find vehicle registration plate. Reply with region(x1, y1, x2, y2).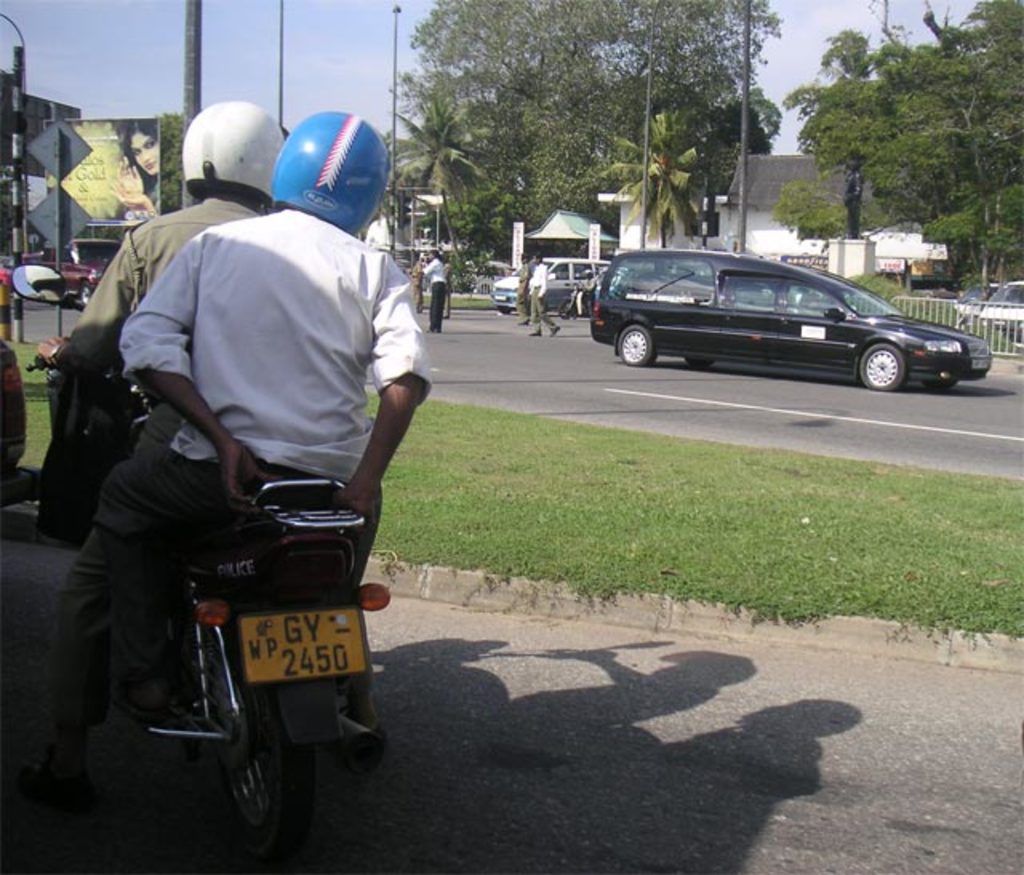
region(240, 603, 370, 686).
